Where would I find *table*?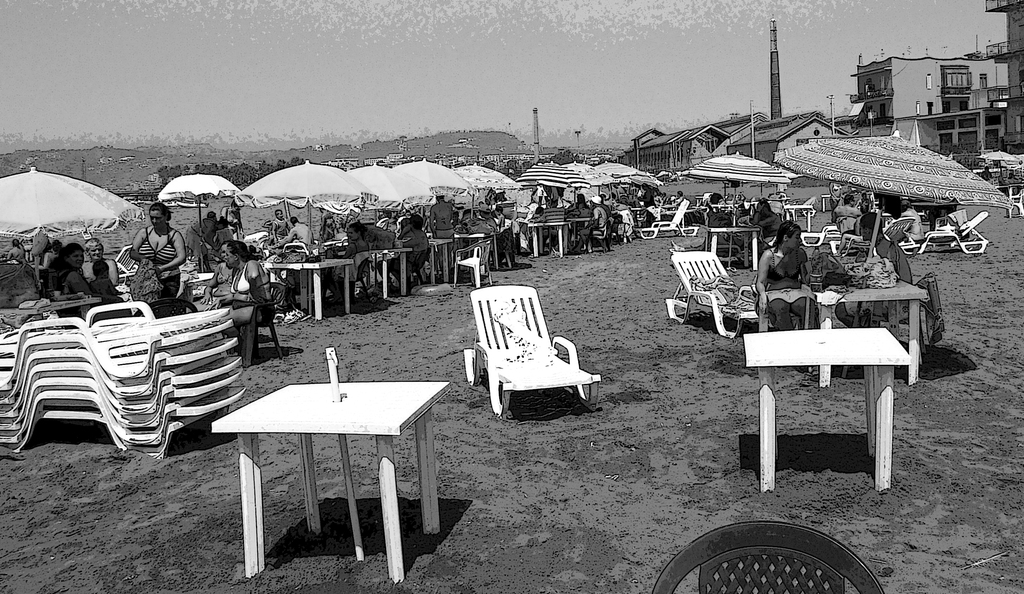
At [740,323,911,483].
